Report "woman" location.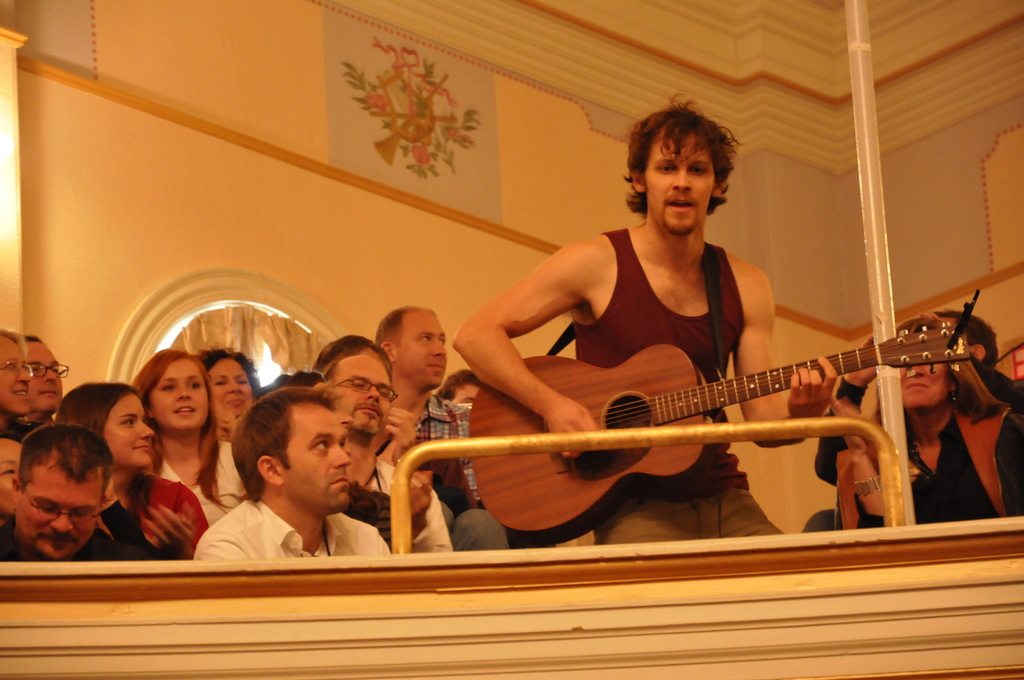
Report: locate(0, 325, 49, 449).
